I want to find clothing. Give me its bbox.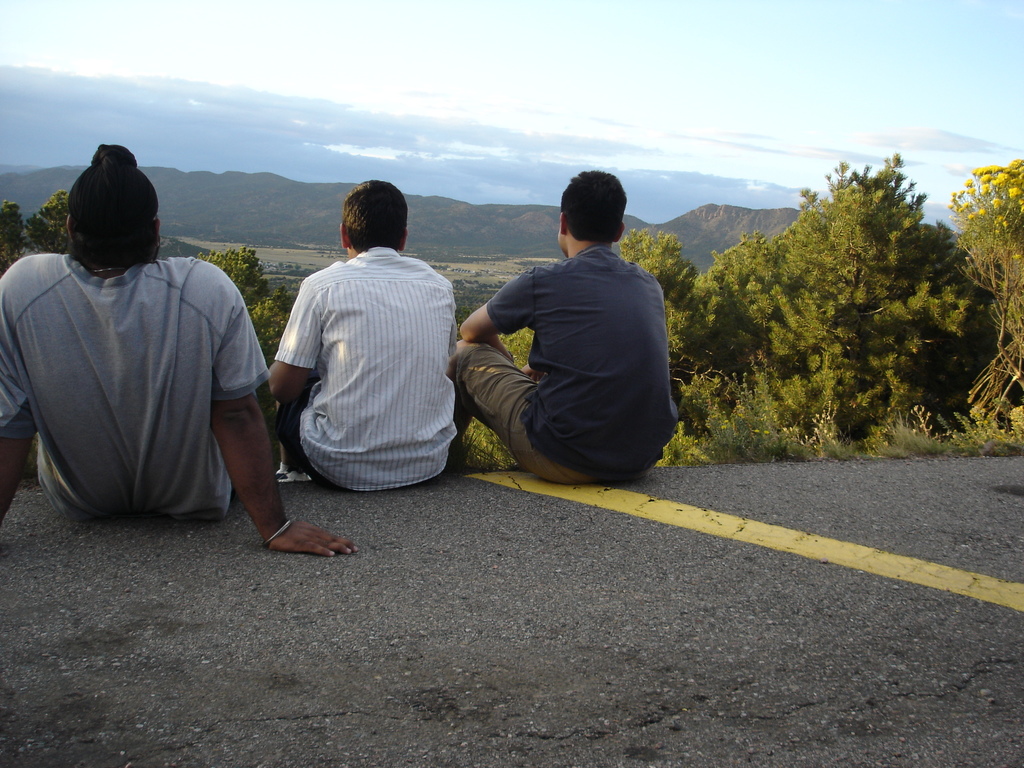
select_region(23, 203, 273, 545).
